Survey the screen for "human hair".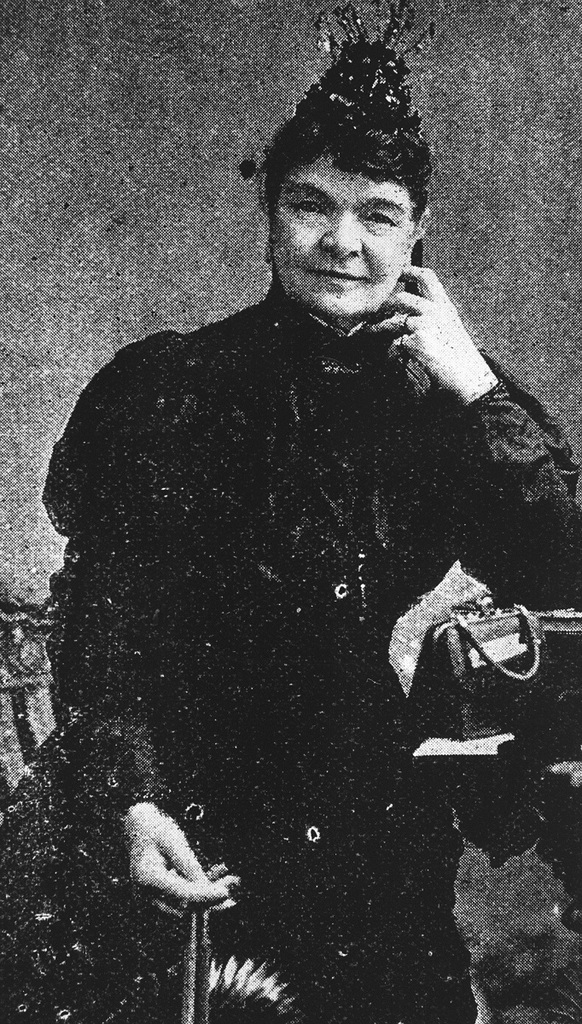
Survey found: BBox(253, 40, 440, 288).
